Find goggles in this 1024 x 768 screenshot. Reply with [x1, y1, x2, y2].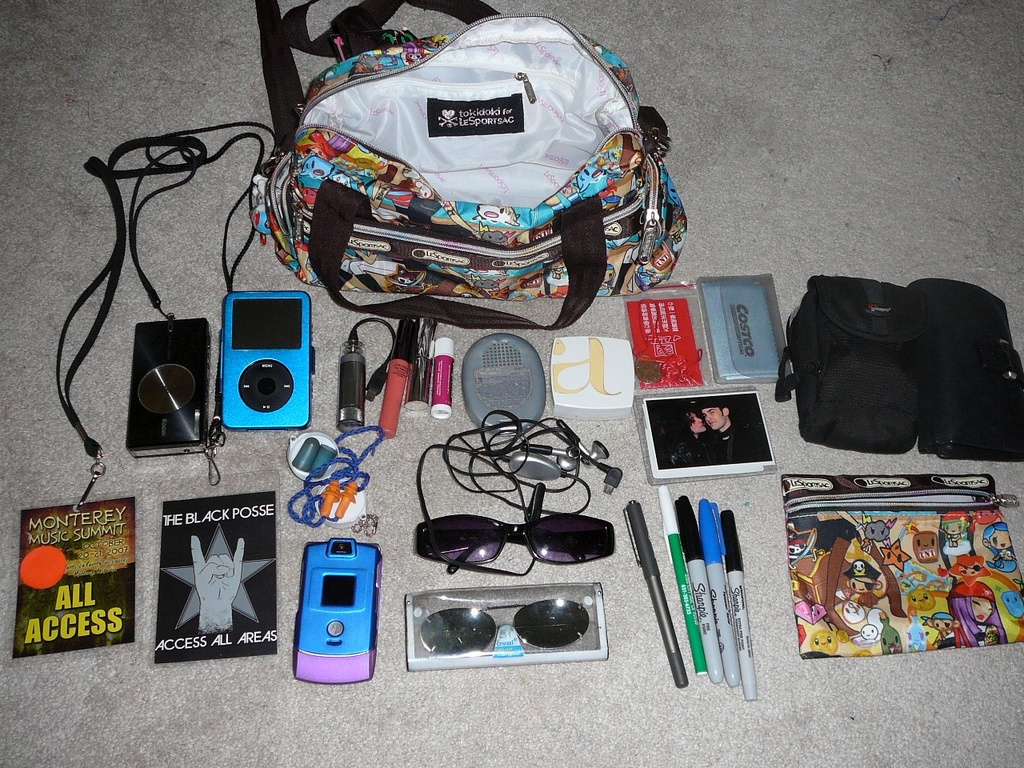
[426, 596, 593, 670].
